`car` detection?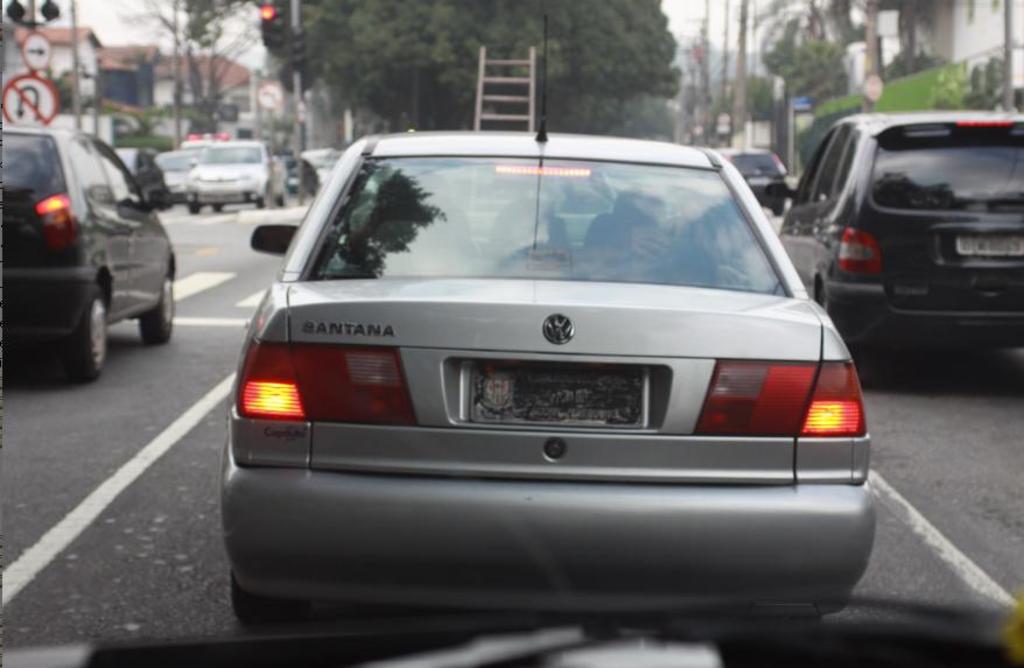
[456, 168, 616, 252]
